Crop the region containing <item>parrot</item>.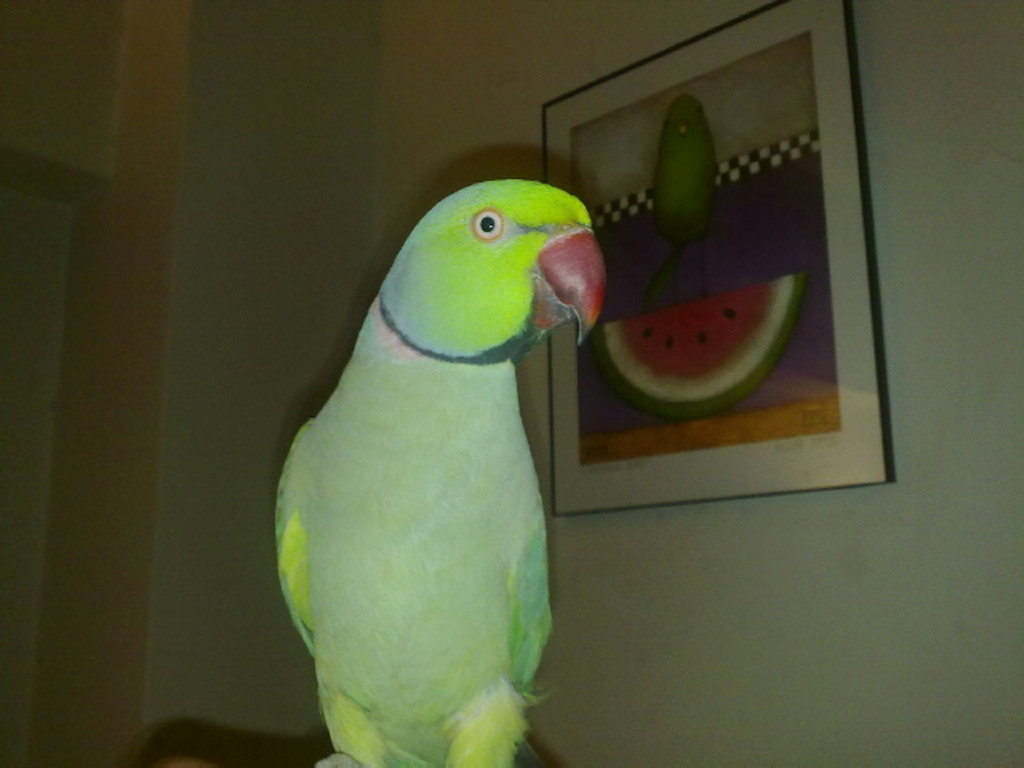
Crop region: {"left": 648, "top": 90, "right": 720, "bottom": 267}.
